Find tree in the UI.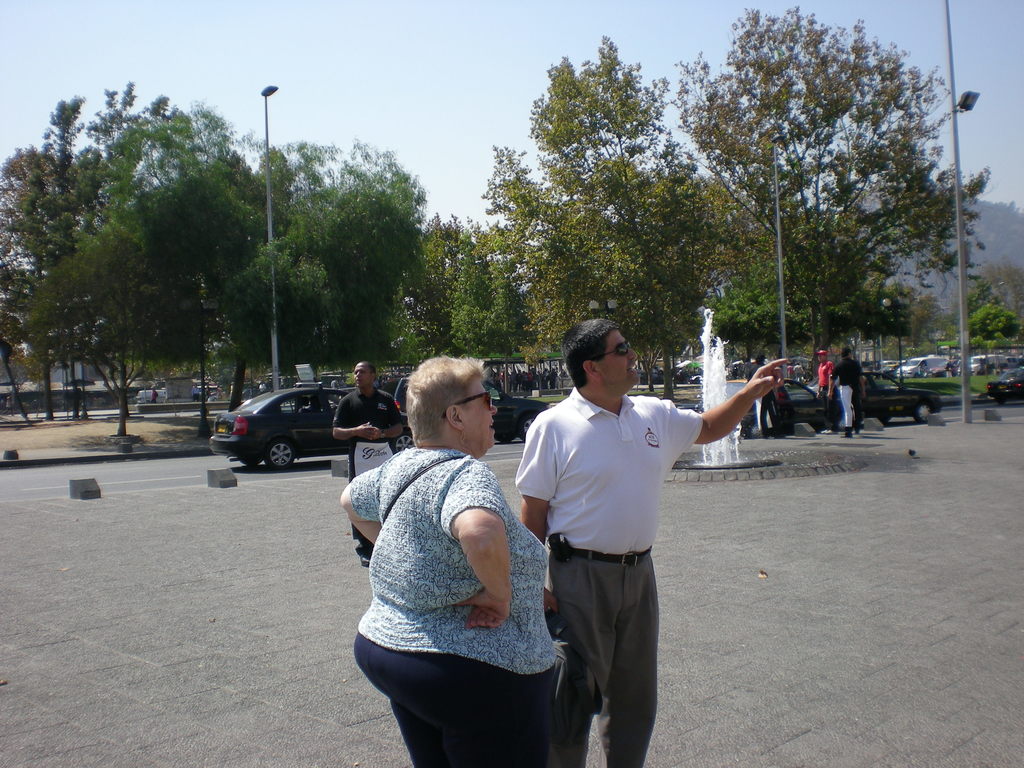
UI element at x1=27, y1=75, x2=204, y2=285.
